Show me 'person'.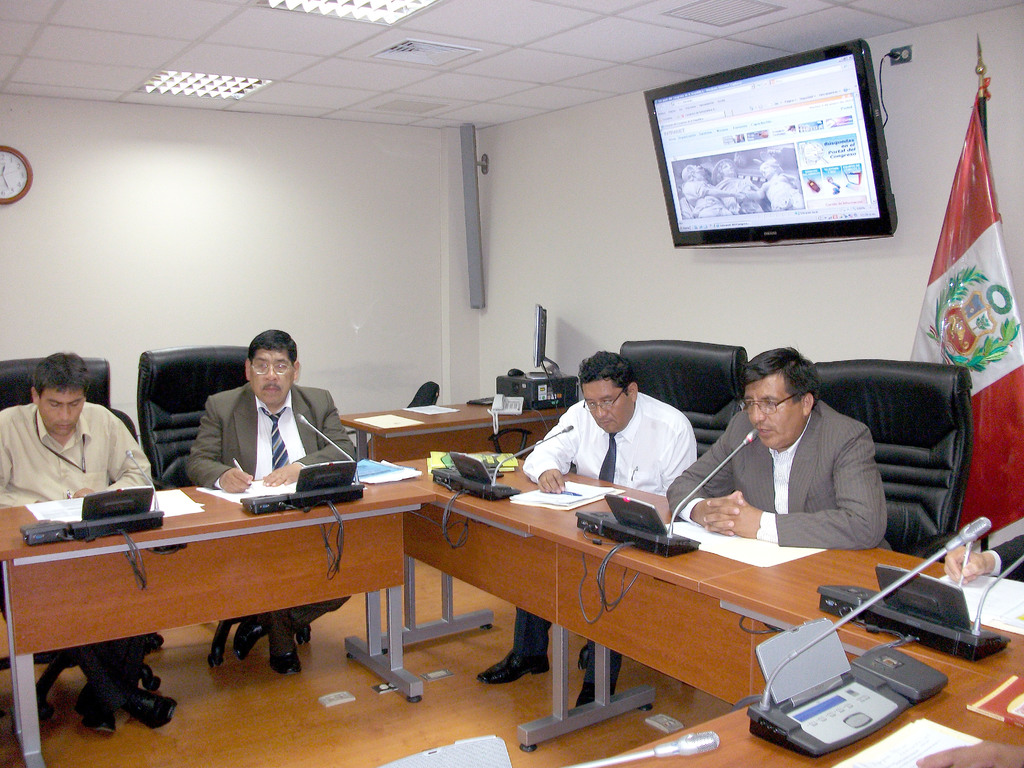
'person' is here: (x1=474, y1=351, x2=697, y2=712).
